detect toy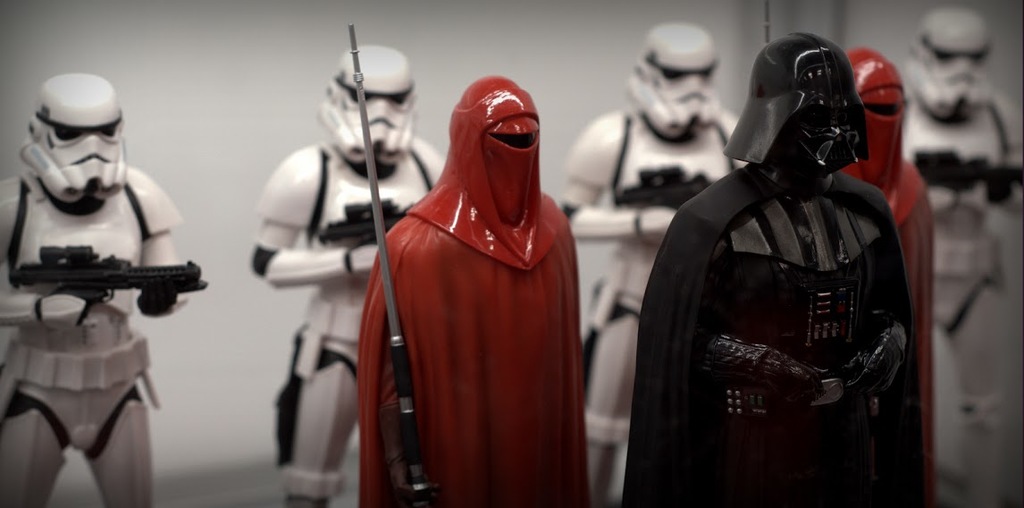
{"x1": 889, "y1": 4, "x2": 1023, "y2": 507}
